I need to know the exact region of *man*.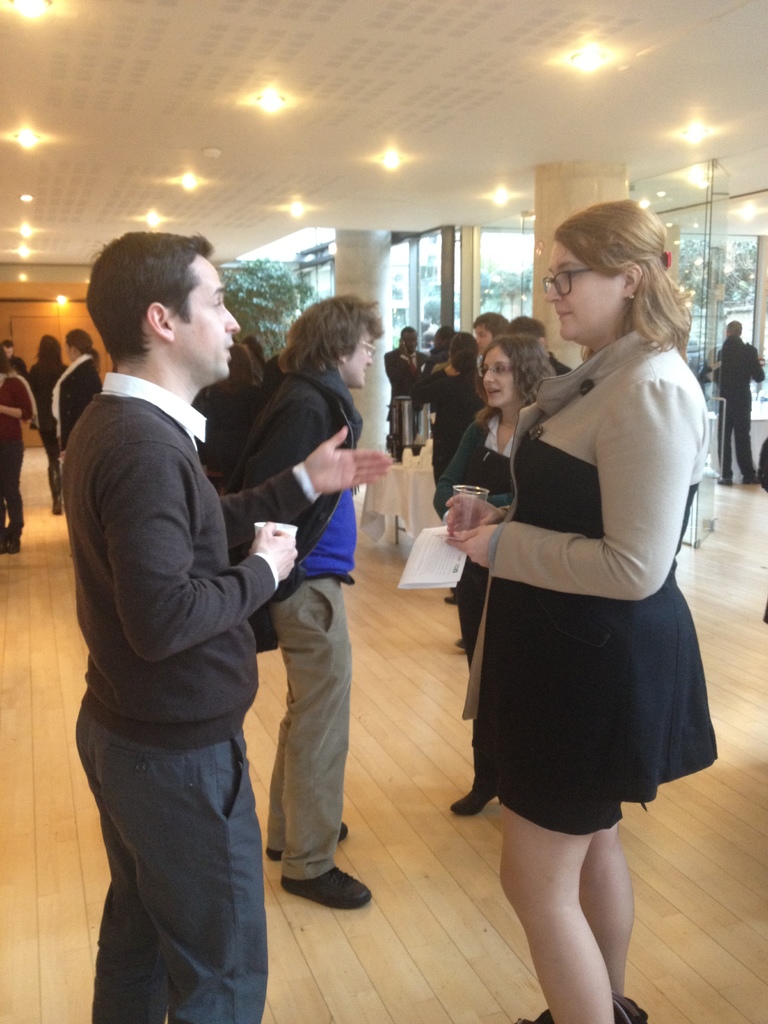
Region: 61:229:397:1023.
